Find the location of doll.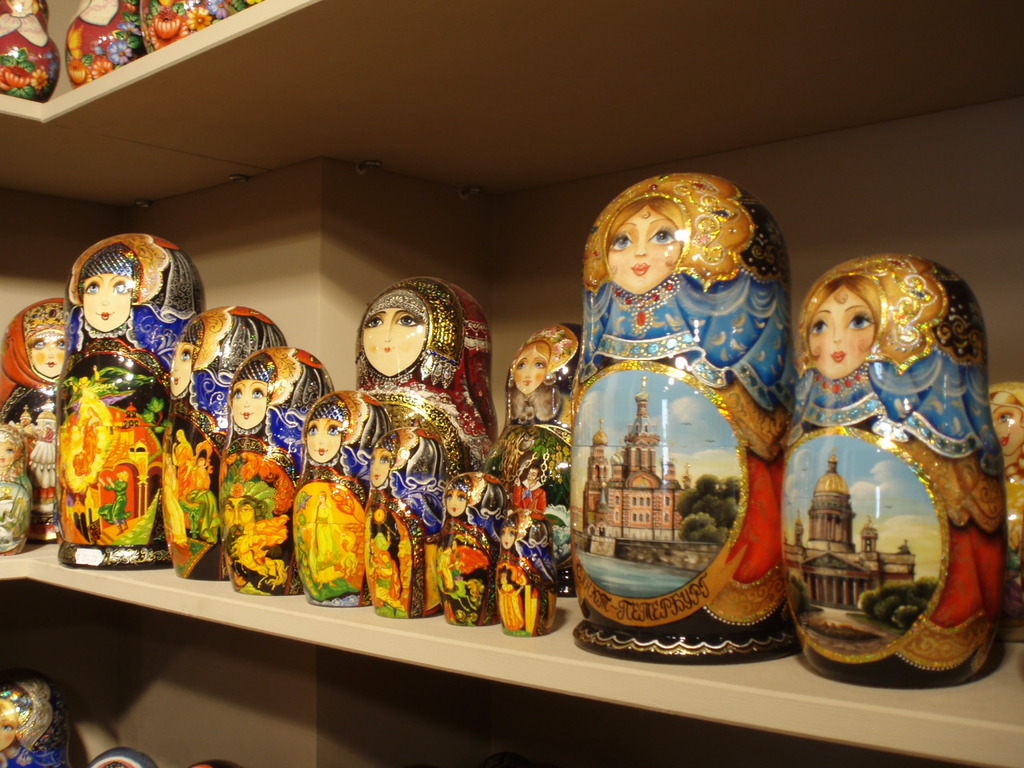
Location: 2,0,55,99.
